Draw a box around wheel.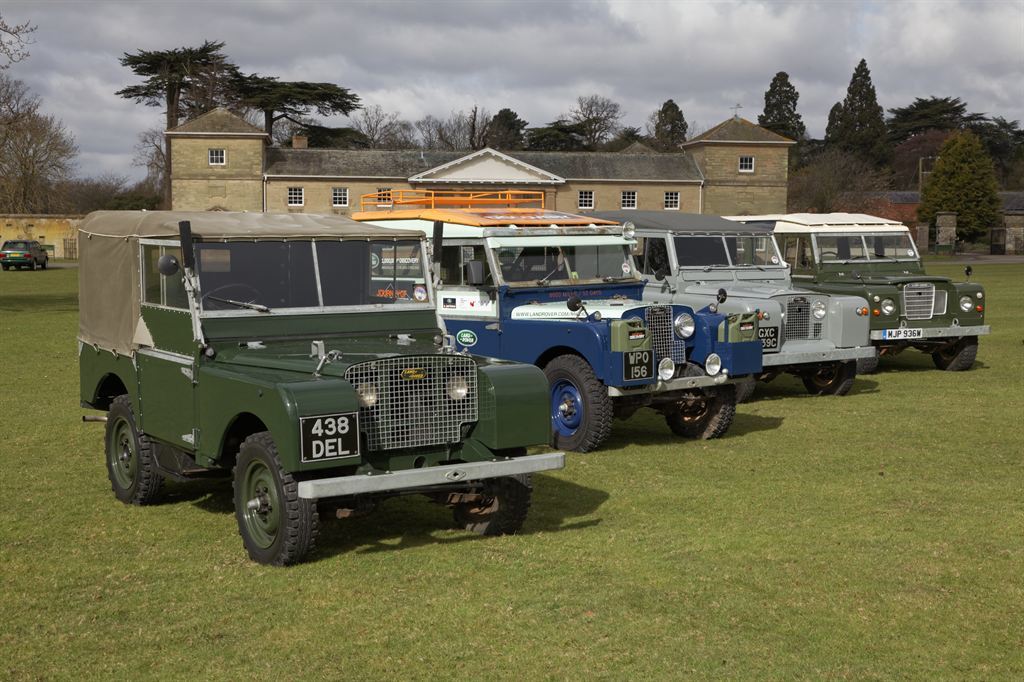
Rect(449, 478, 532, 533).
